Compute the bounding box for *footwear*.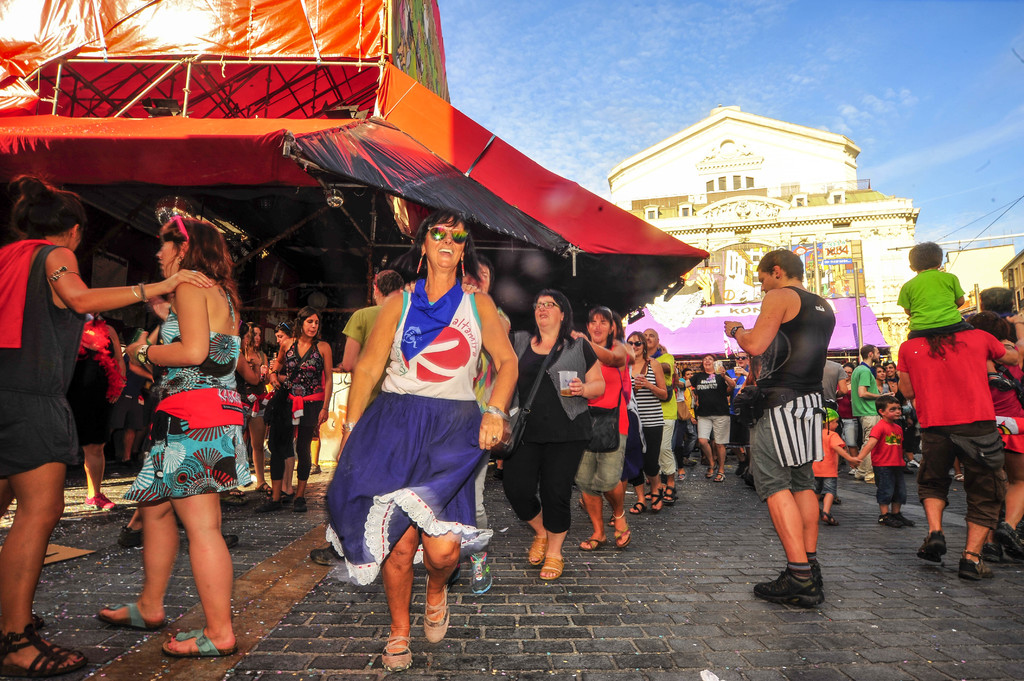
rect(677, 471, 685, 479).
